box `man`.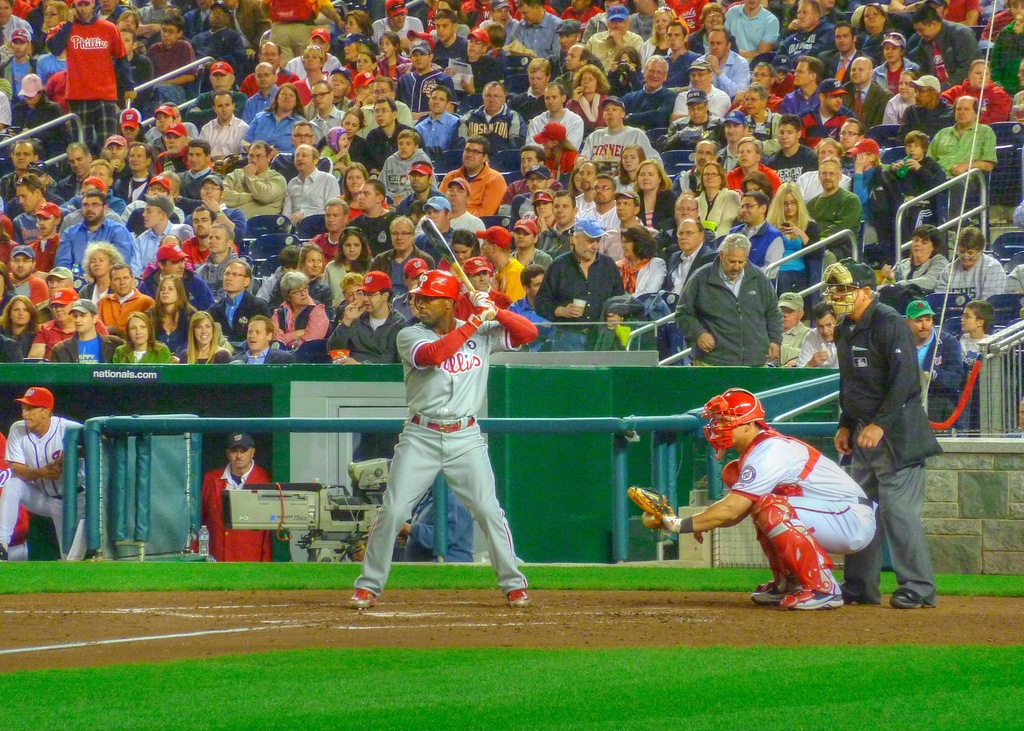
<bbox>397, 473, 490, 583</bbox>.
